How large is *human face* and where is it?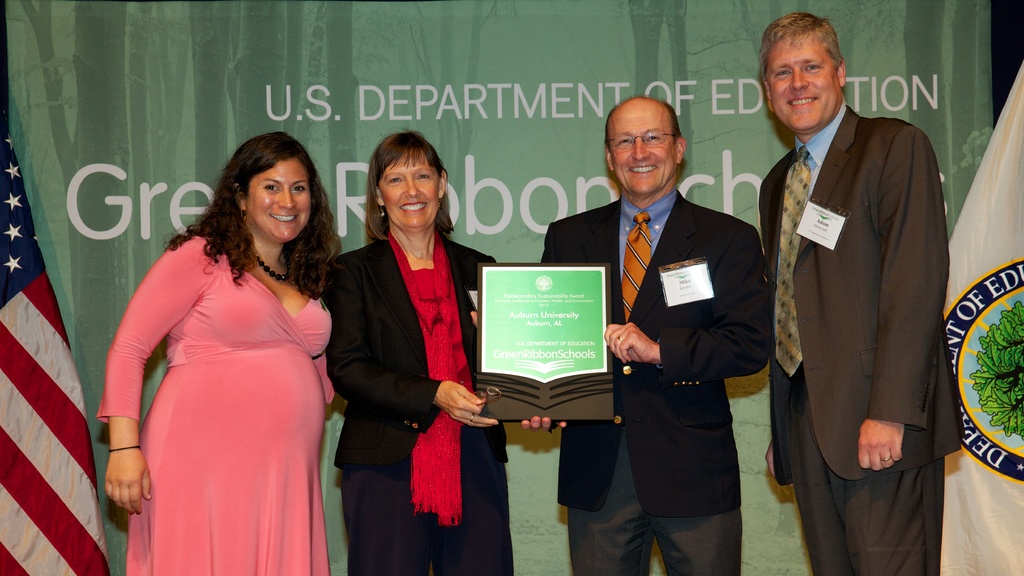
Bounding box: 766:38:835:126.
